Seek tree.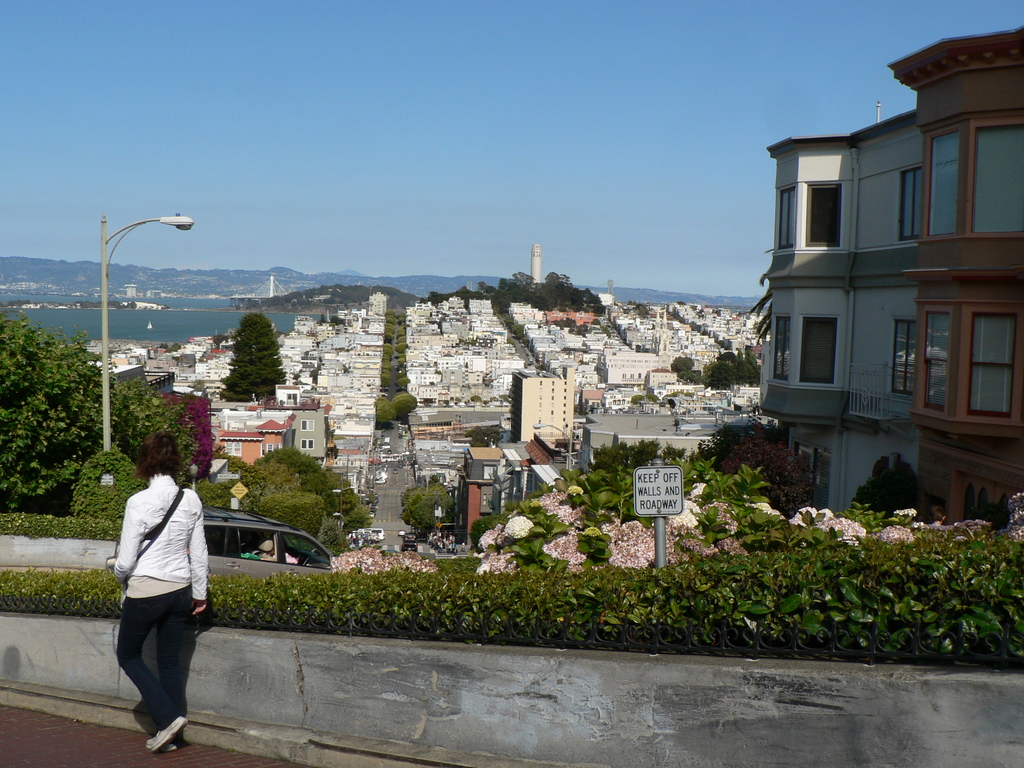
select_region(694, 420, 816, 511).
